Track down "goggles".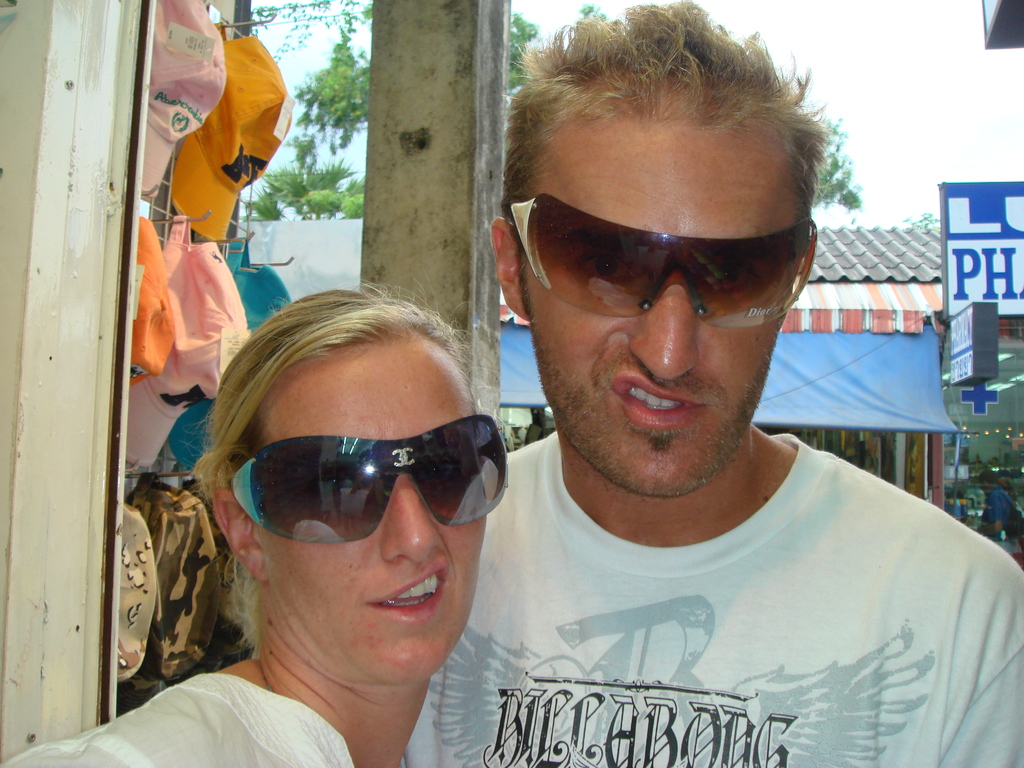
Tracked to [513,186,815,337].
